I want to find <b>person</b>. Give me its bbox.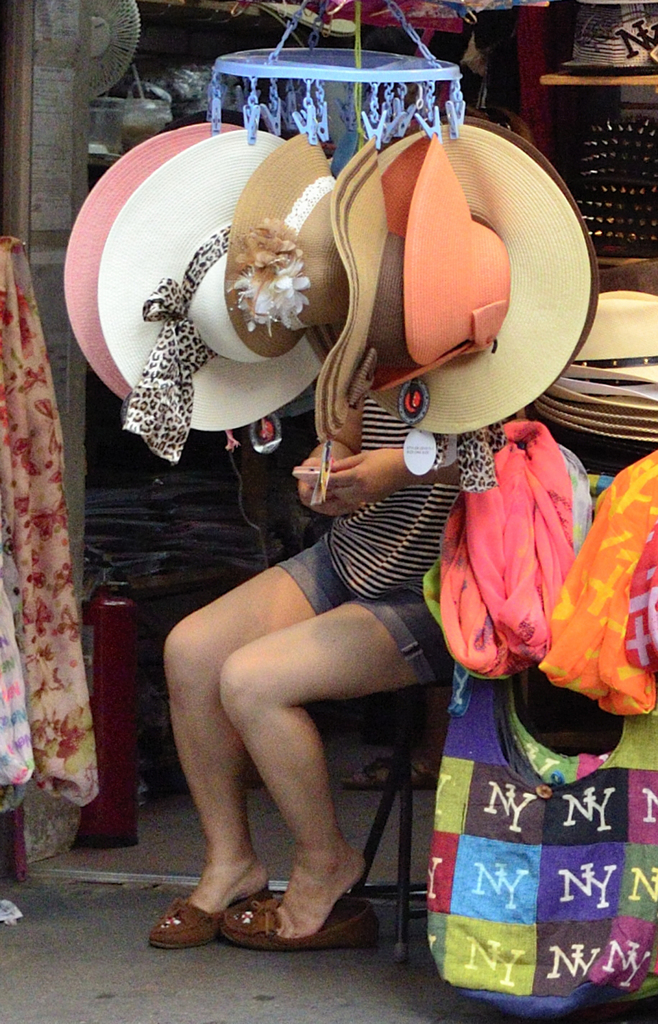
bbox(147, 389, 531, 953).
